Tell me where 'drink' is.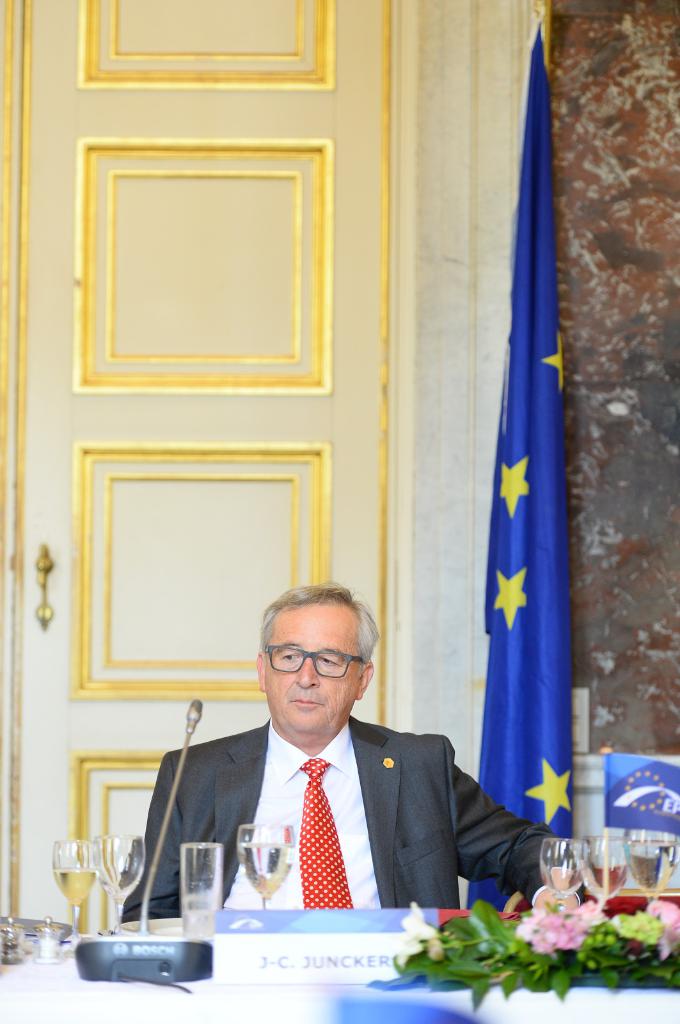
'drink' is at 245, 850, 290, 893.
